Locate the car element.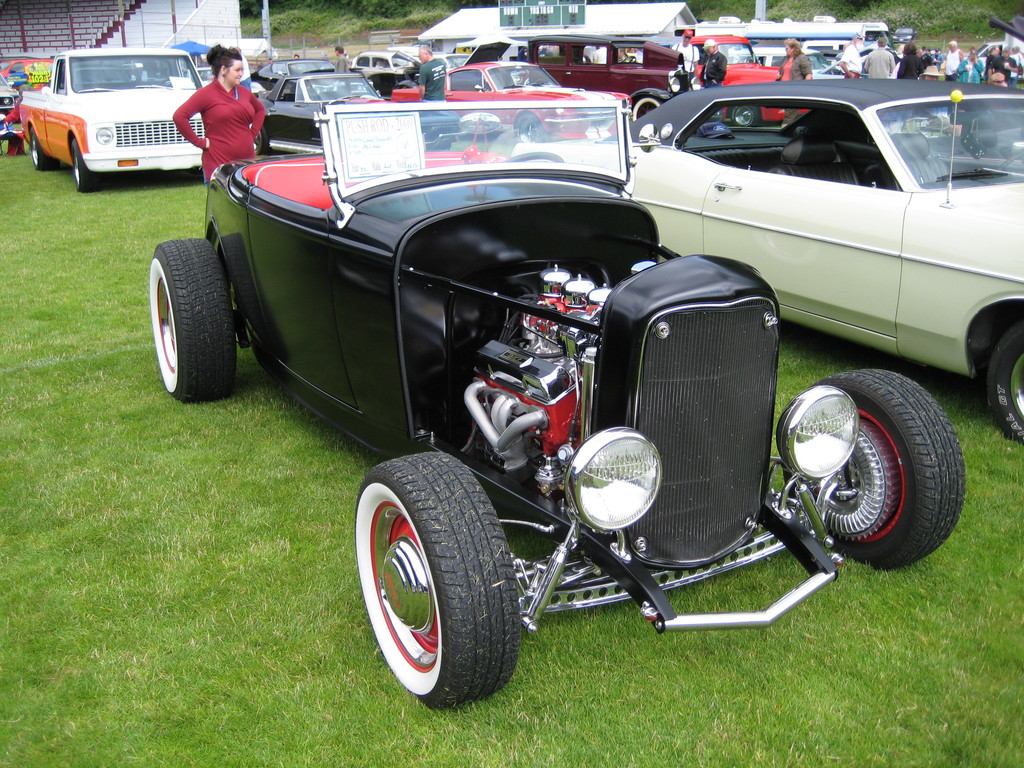
Element bbox: {"left": 152, "top": 51, "right": 936, "bottom": 714}.
